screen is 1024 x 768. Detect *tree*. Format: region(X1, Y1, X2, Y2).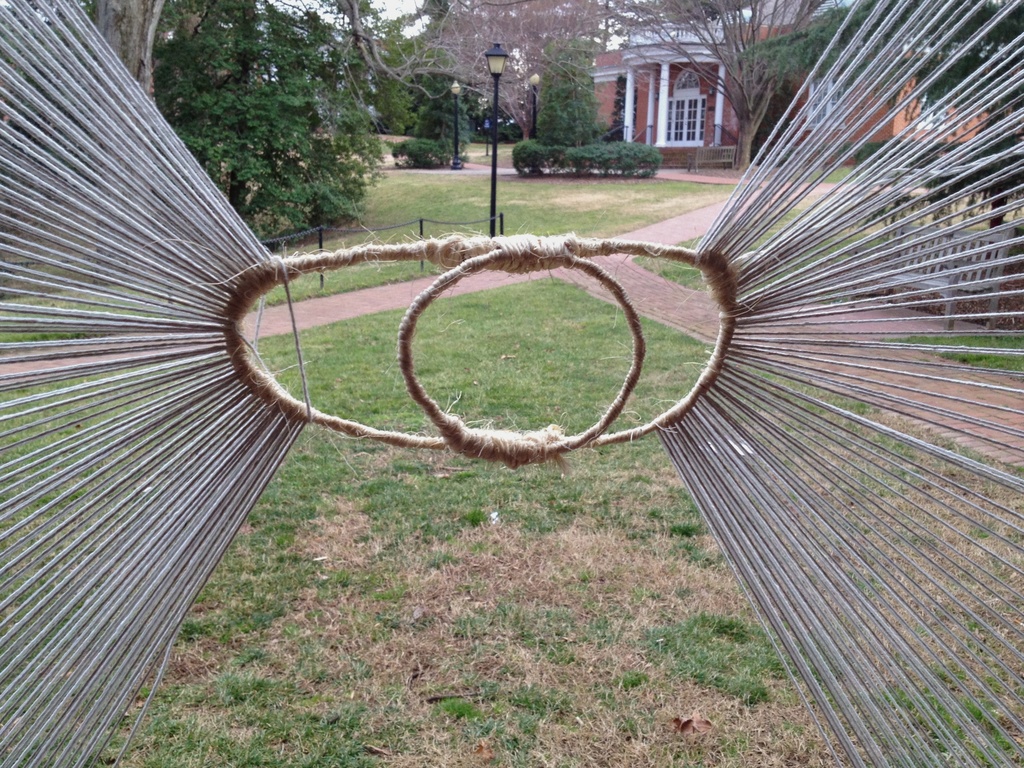
region(84, 0, 166, 111).
